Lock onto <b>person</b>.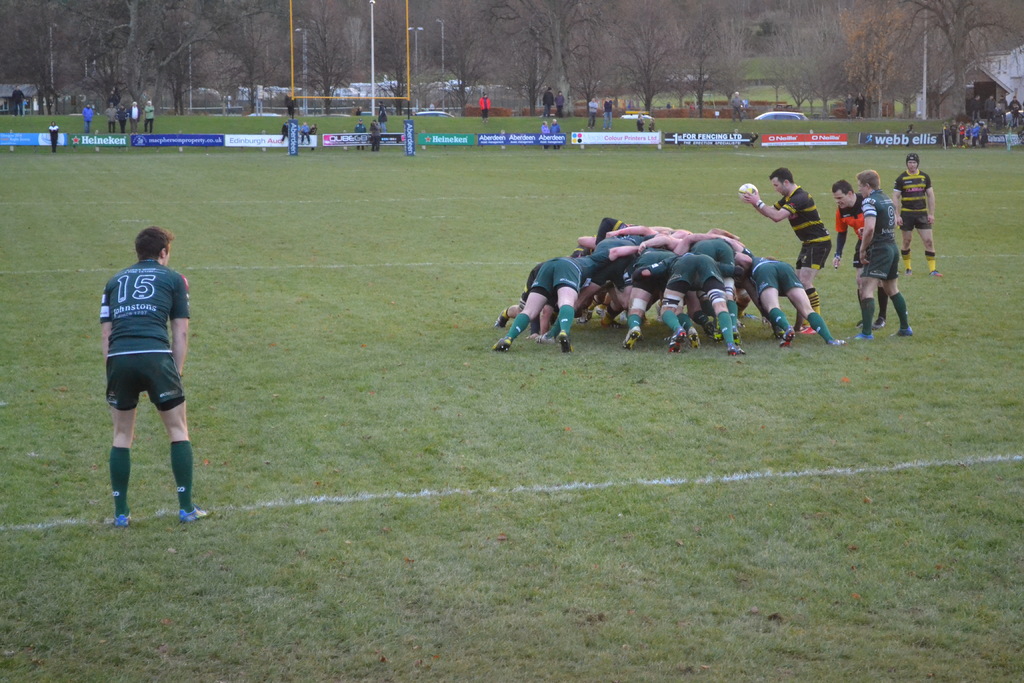
Locked: region(542, 120, 550, 148).
